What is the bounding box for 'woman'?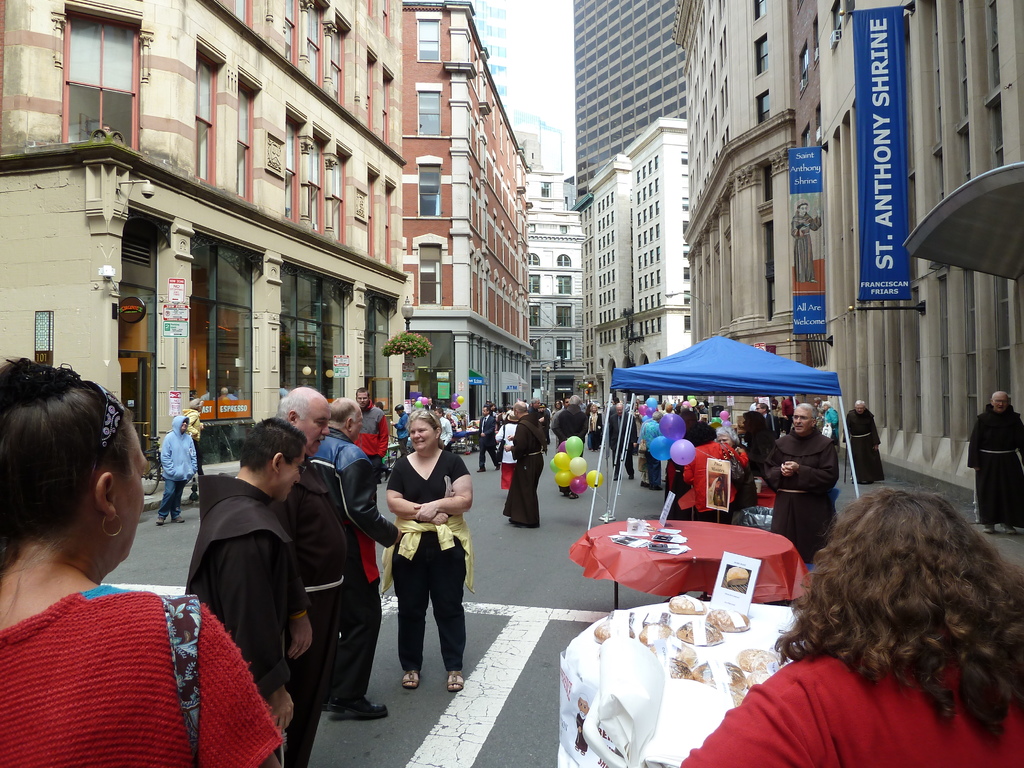
{"x1": 680, "y1": 421, "x2": 747, "y2": 525}.
